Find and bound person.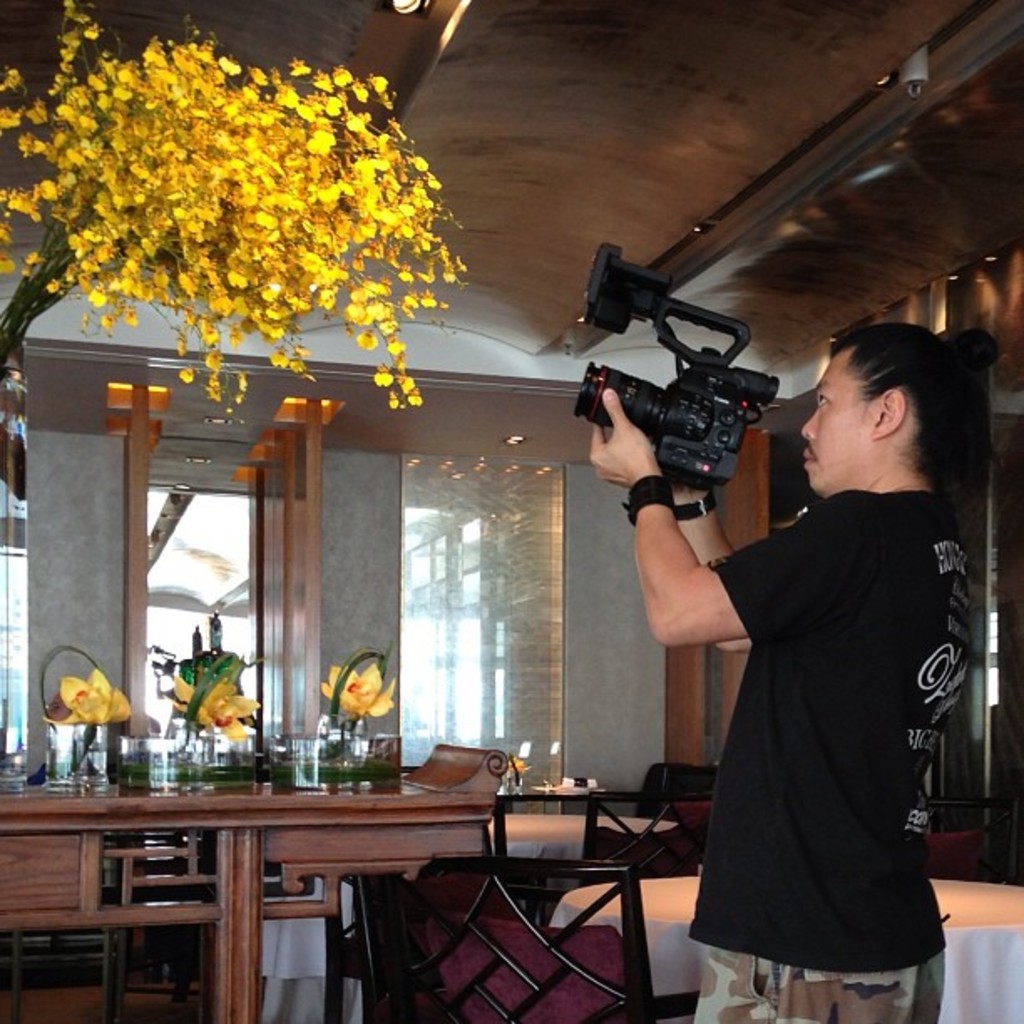
Bound: bbox(681, 296, 999, 1023).
